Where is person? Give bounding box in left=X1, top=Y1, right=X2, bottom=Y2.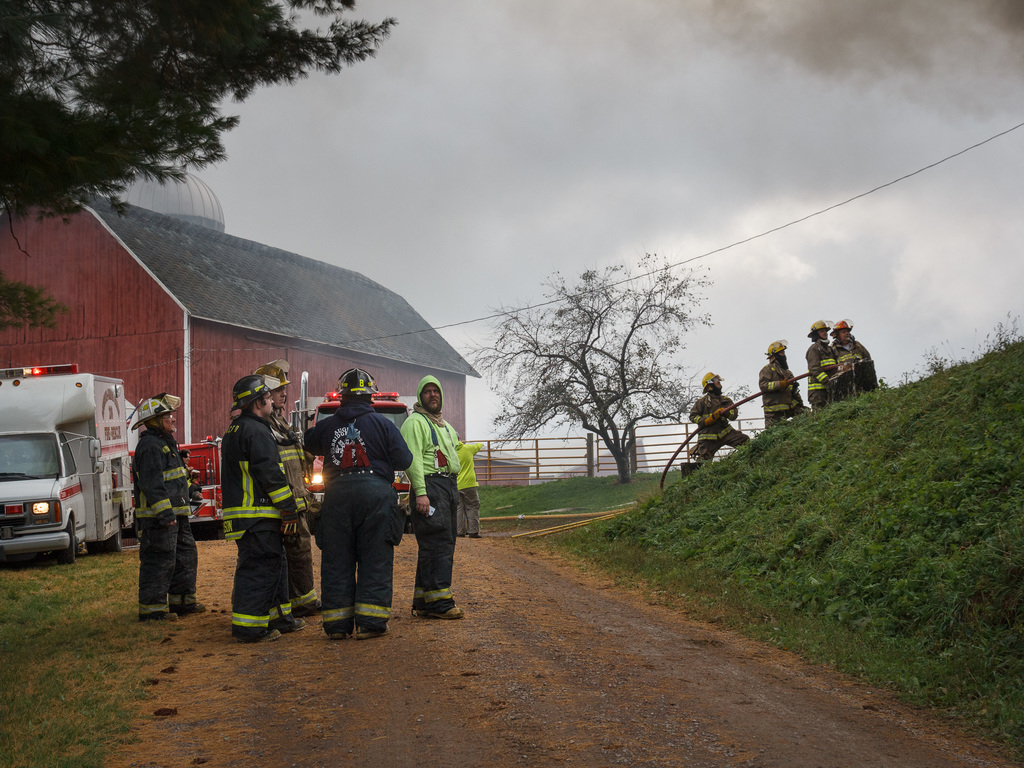
left=803, top=318, right=846, bottom=419.
